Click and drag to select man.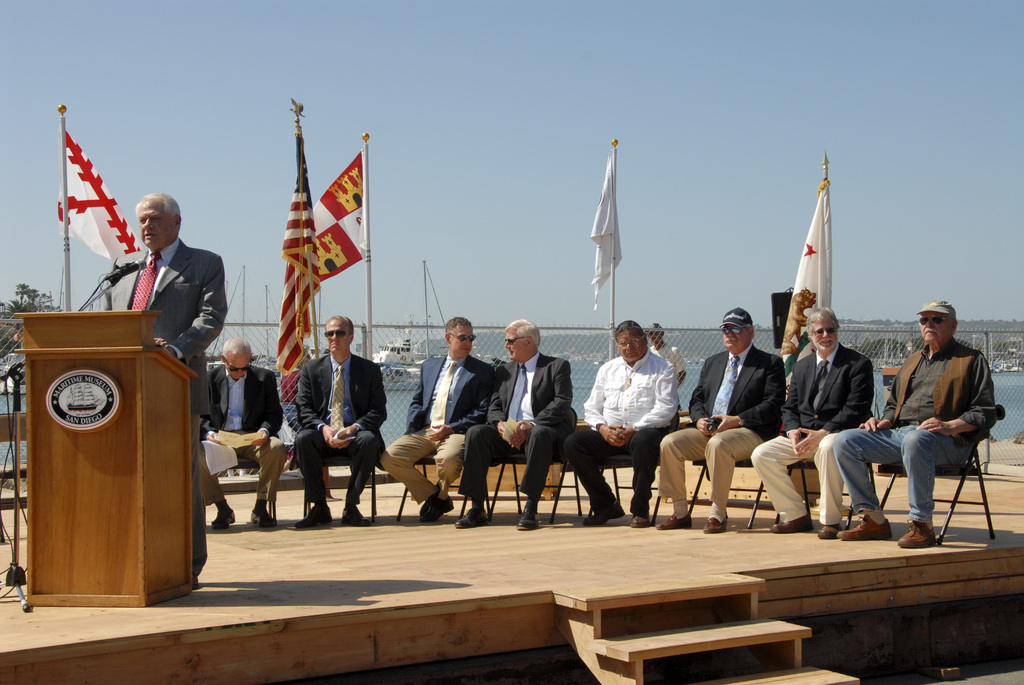
Selection: 295,313,378,523.
